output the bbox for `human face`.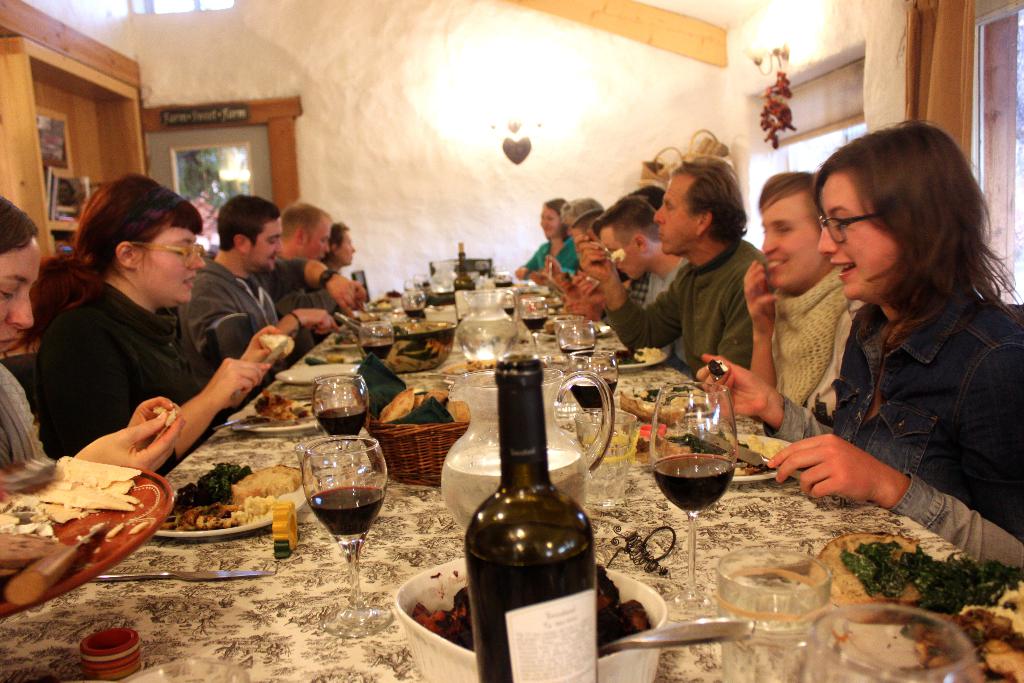
<region>653, 174, 700, 253</region>.
